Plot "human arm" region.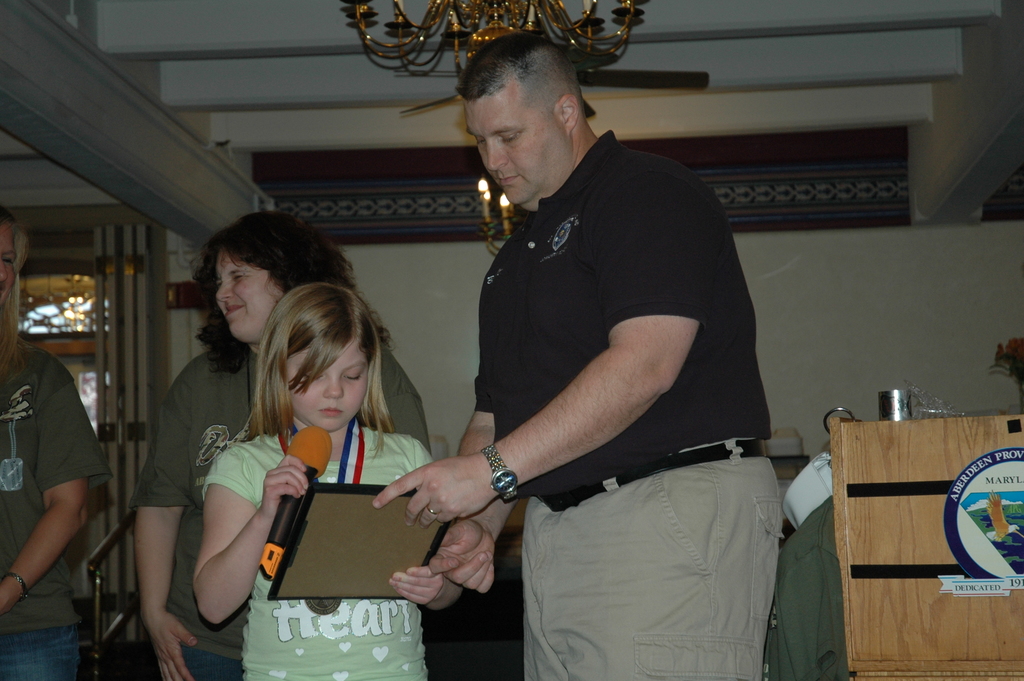
Plotted at 388 443 465 612.
